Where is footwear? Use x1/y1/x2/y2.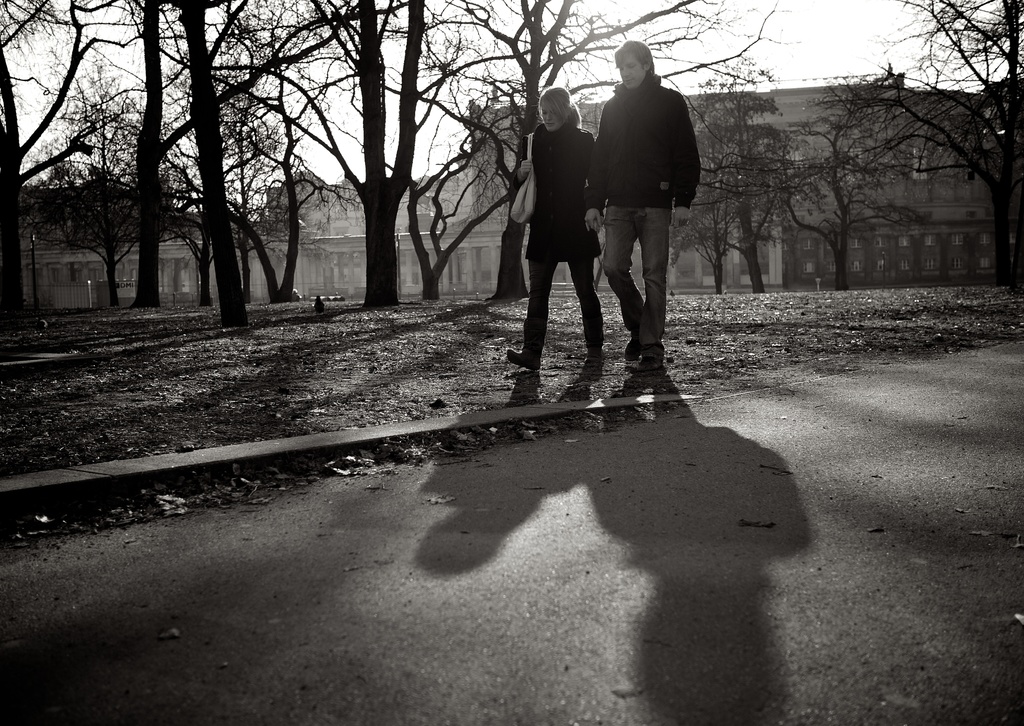
622/333/639/363.
